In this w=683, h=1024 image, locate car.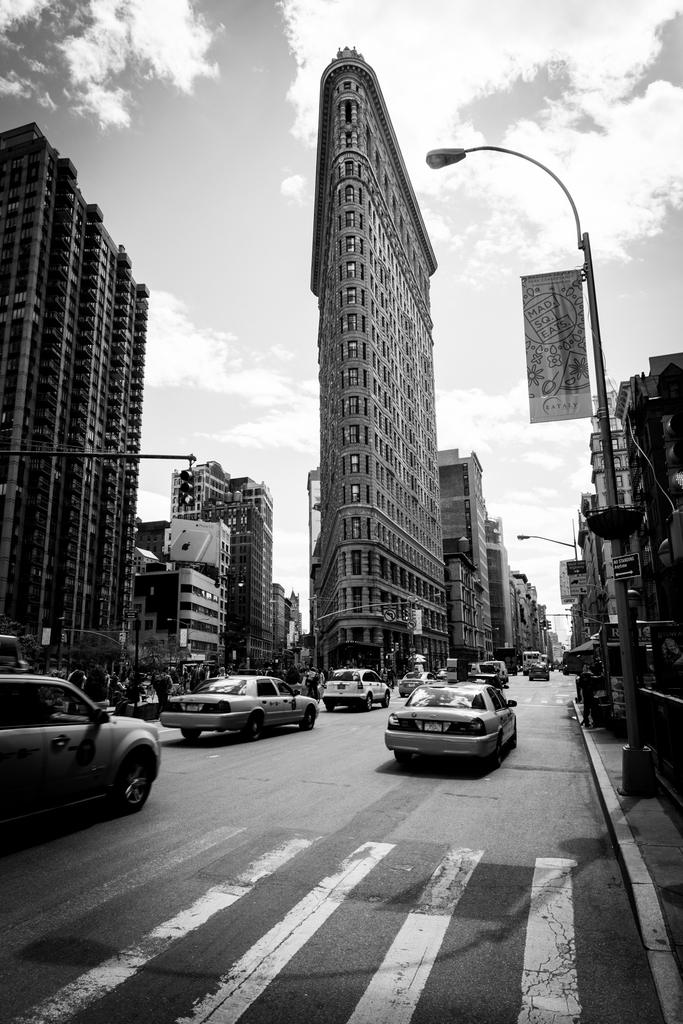
Bounding box: {"left": 164, "top": 667, "right": 315, "bottom": 737}.
